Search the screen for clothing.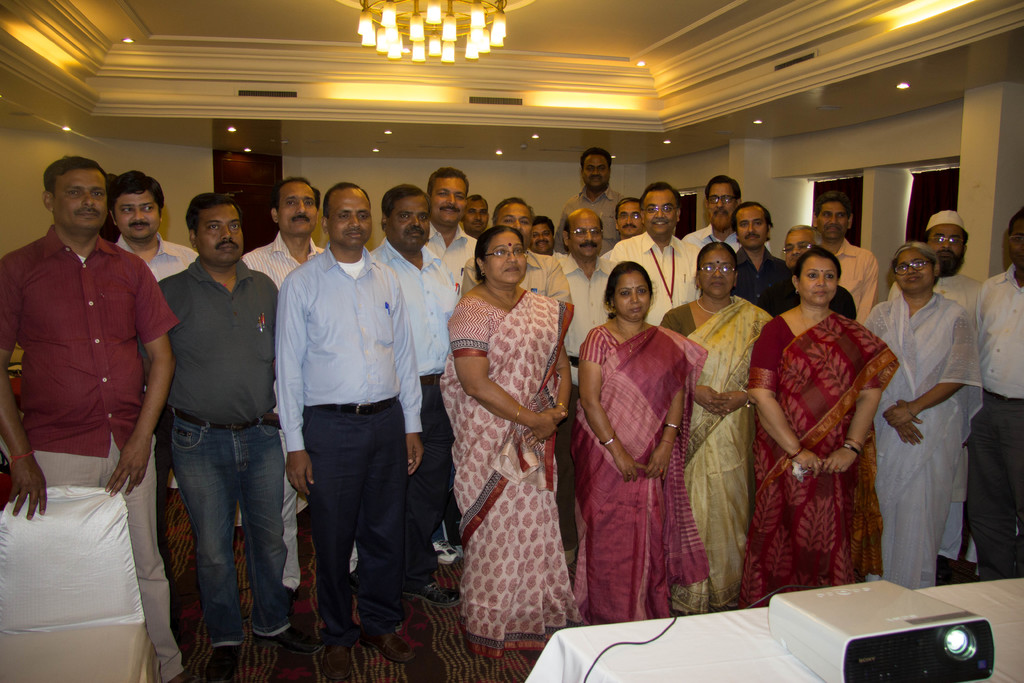
Found at 420 222 479 538.
